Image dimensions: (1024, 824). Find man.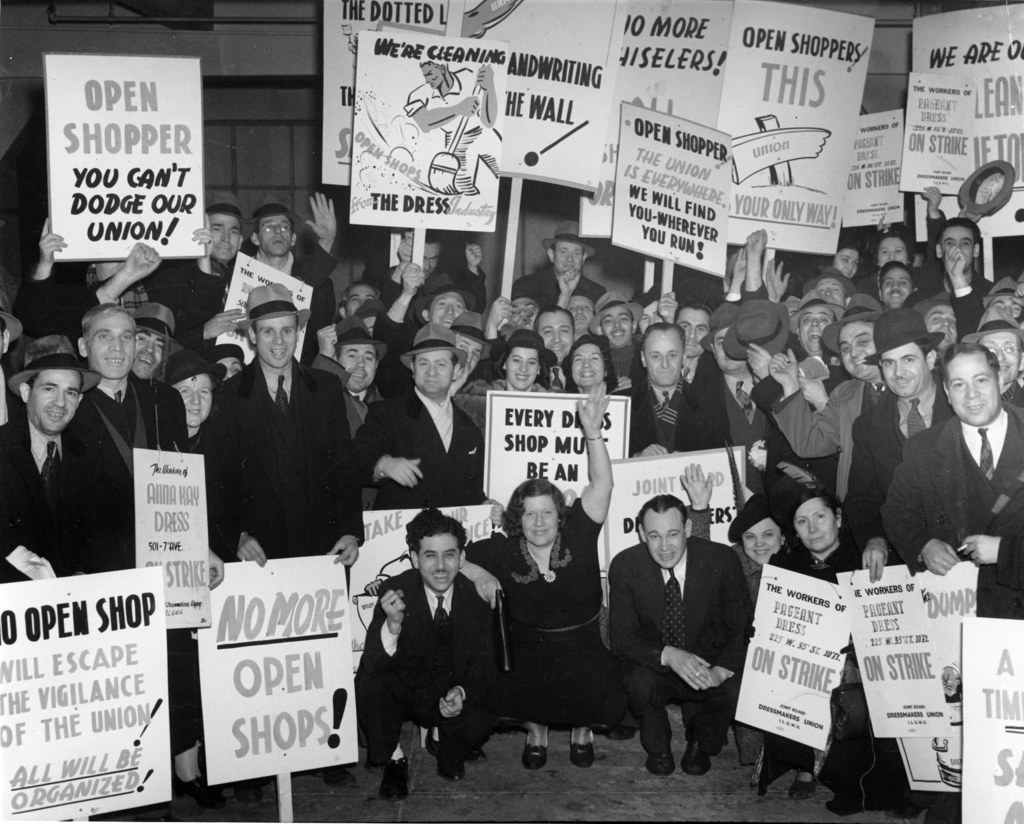
(x1=193, y1=280, x2=364, y2=573).
